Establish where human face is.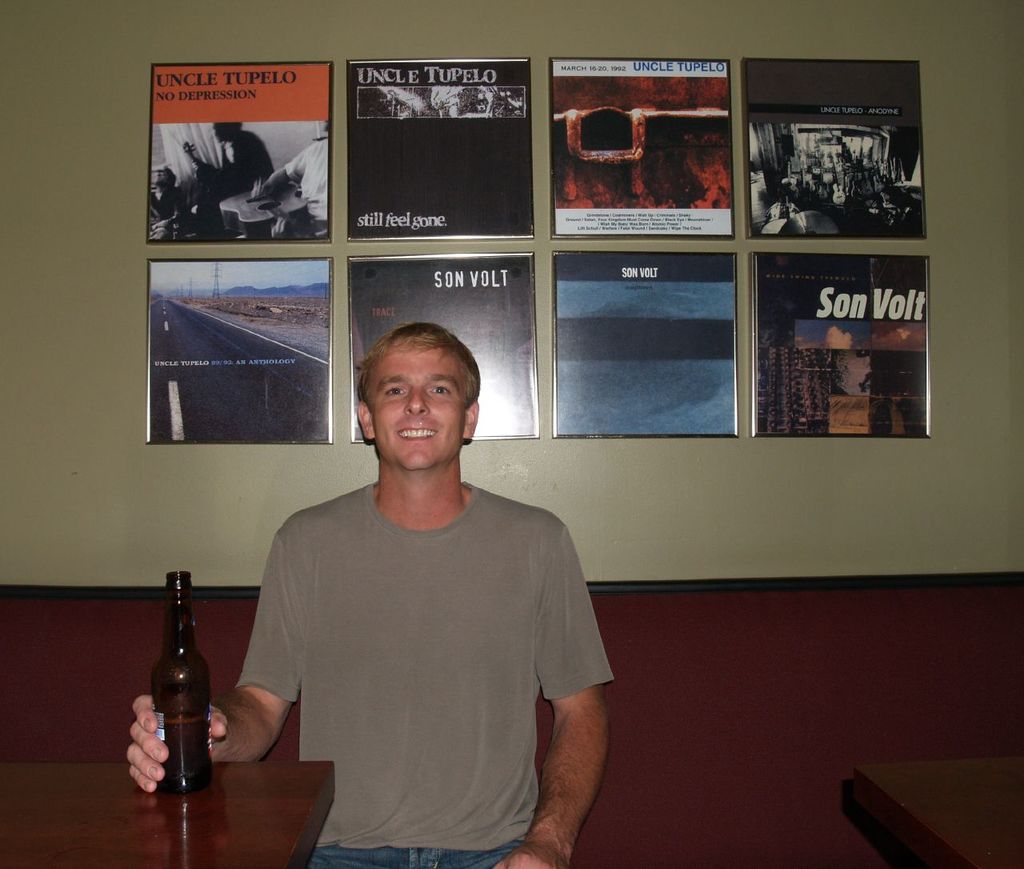
Established at pyautogui.locateOnScreen(364, 350, 466, 471).
